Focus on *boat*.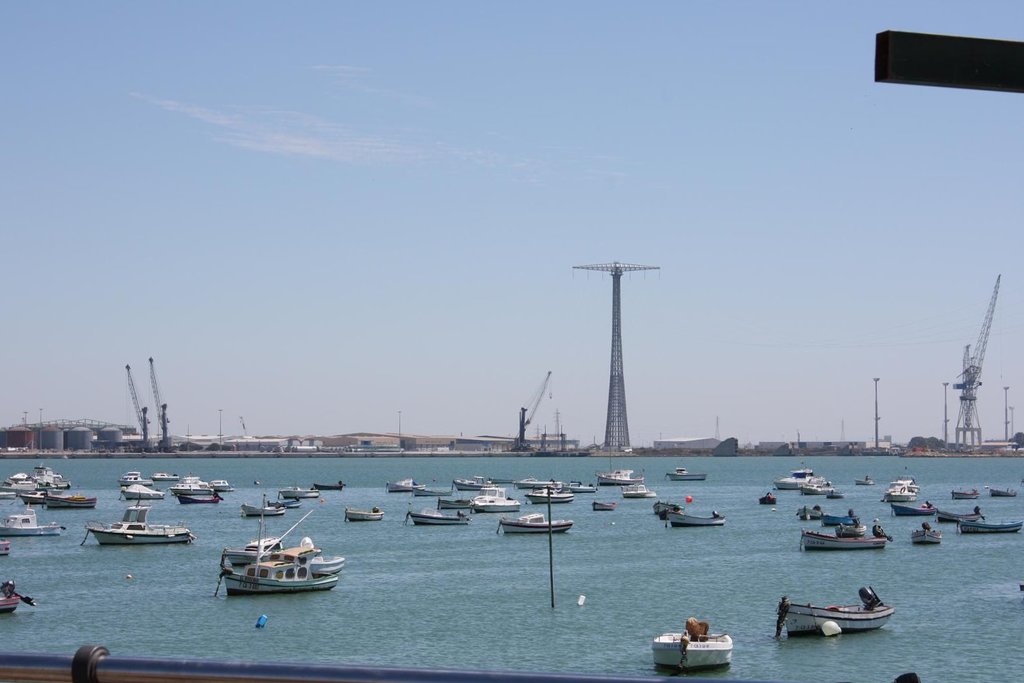
Focused at (275, 495, 299, 507).
